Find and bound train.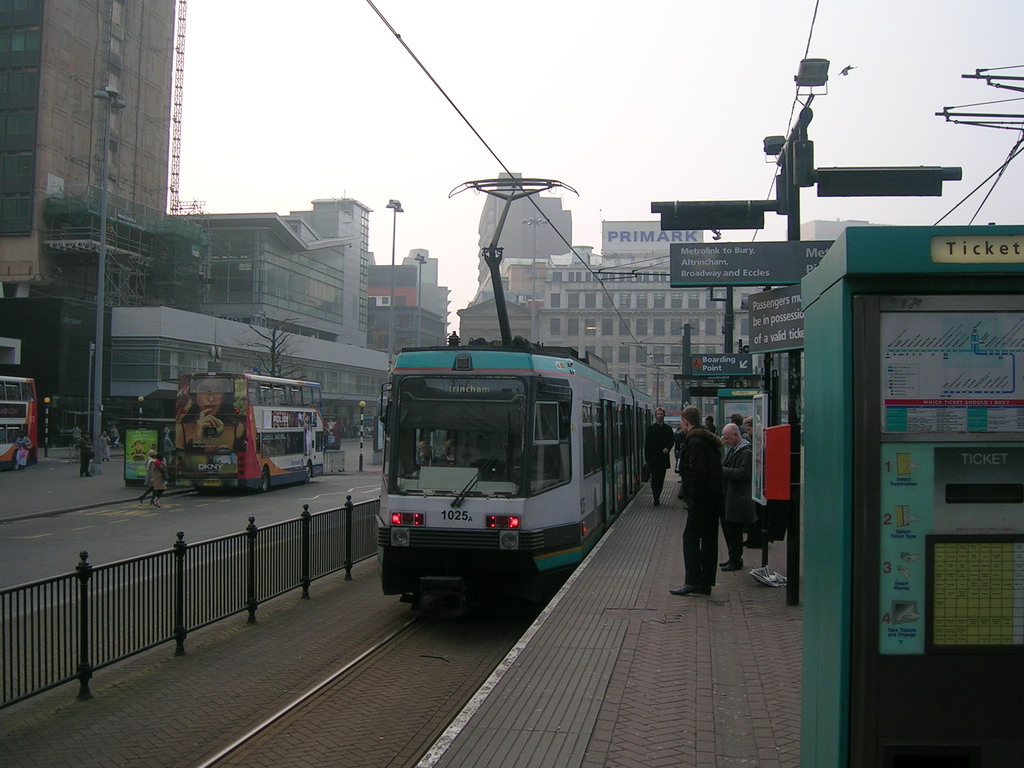
Bound: <bbox>372, 175, 662, 622</bbox>.
